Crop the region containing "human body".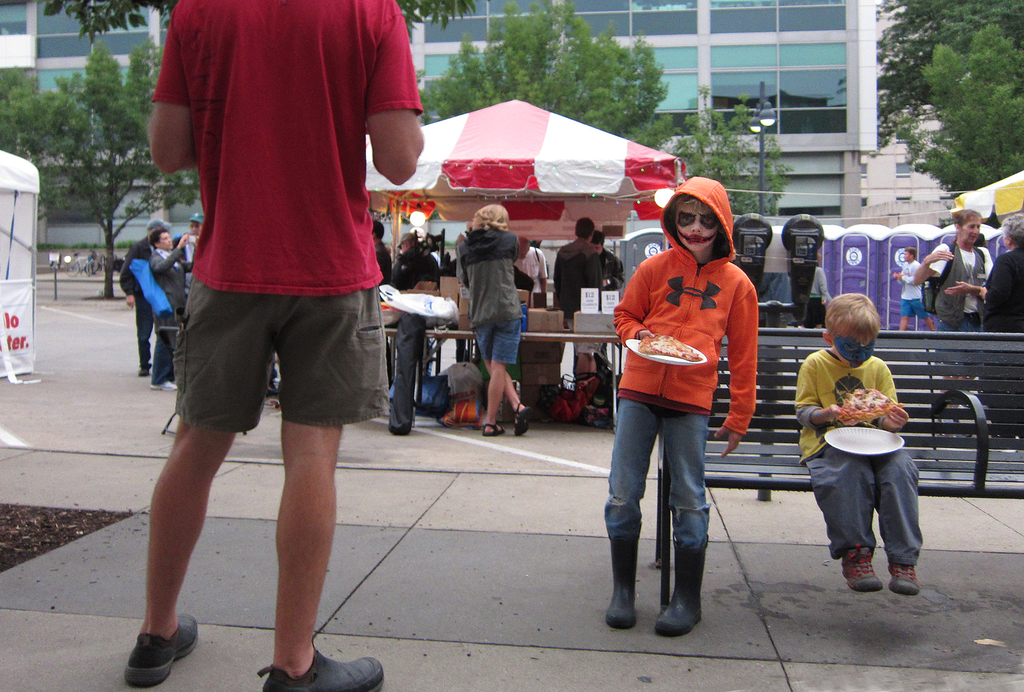
Crop region: detection(914, 208, 994, 436).
